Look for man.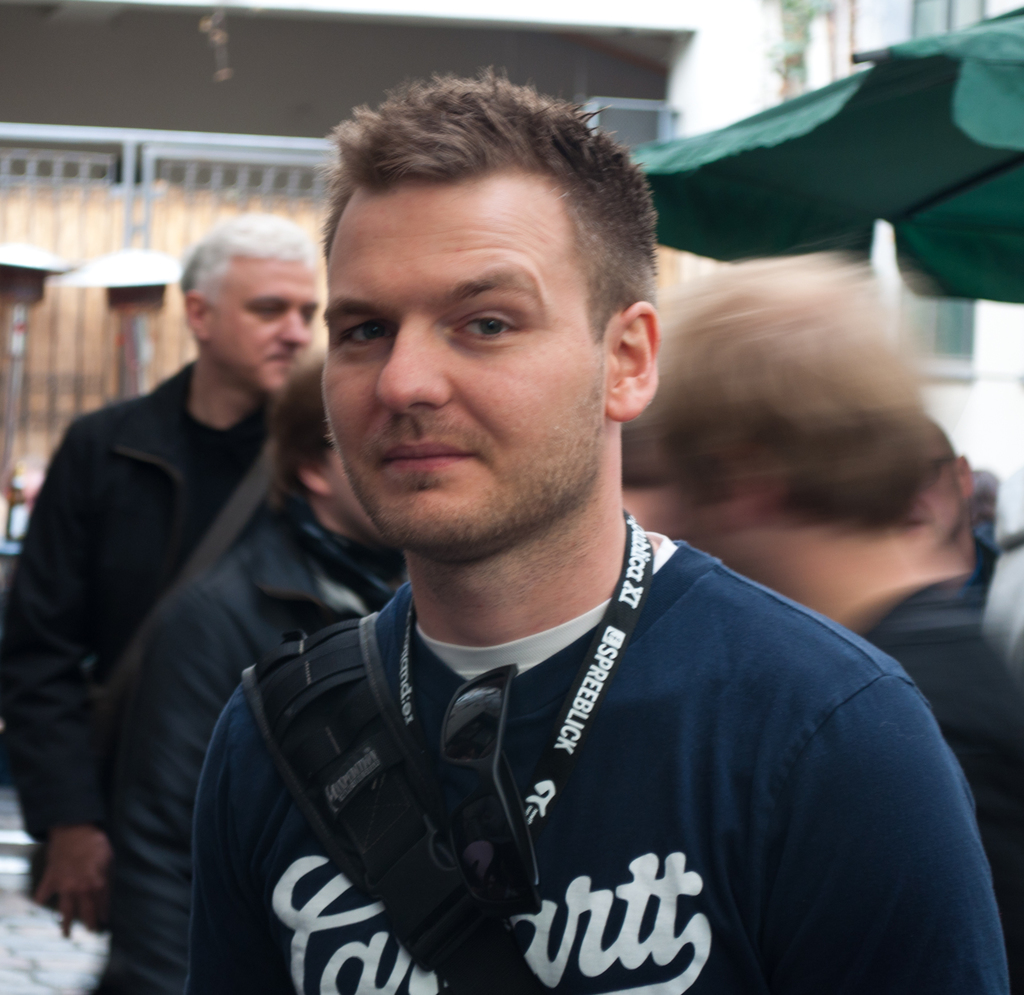
Found: pyautogui.locateOnScreen(100, 344, 415, 994).
